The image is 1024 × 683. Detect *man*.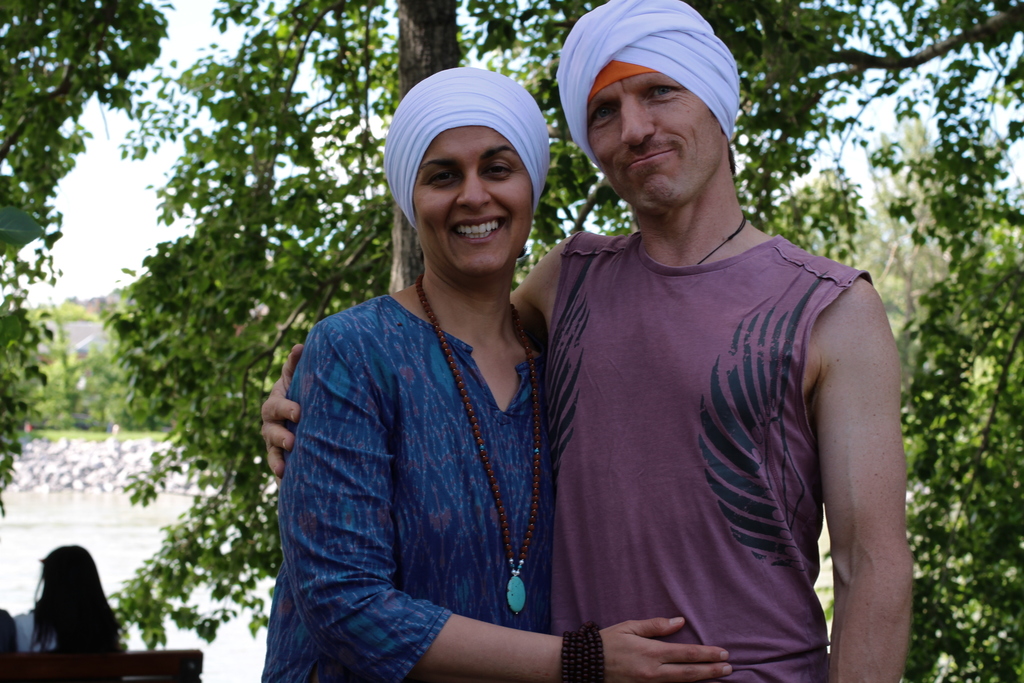
Detection: {"x1": 261, "y1": 0, "x2": 917, "y2": 682}.
